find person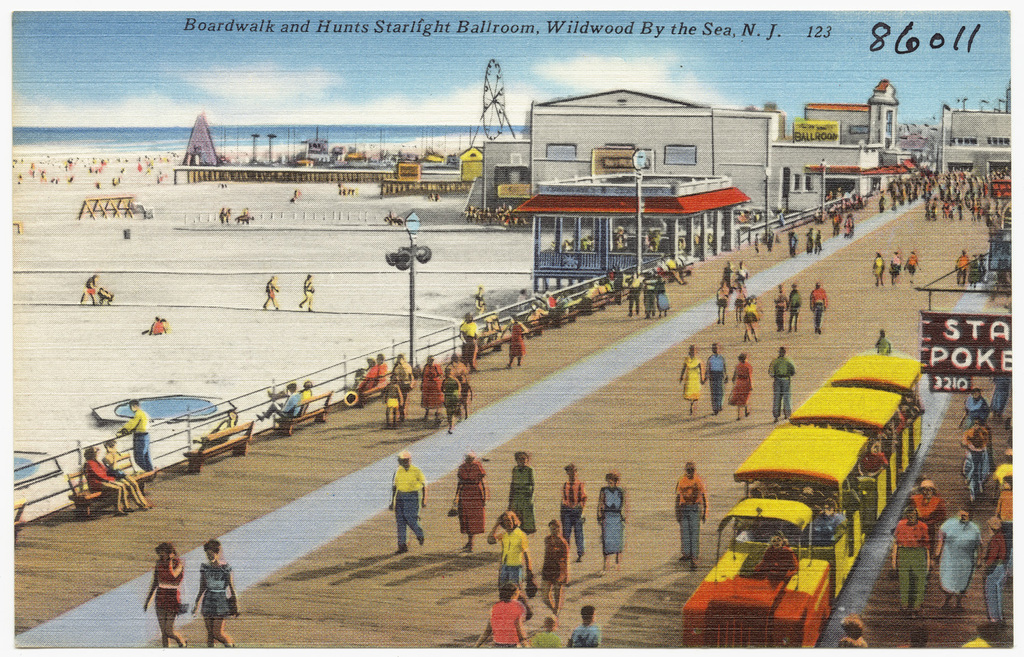
(left=907, top=247, right=920, bottom=282)
